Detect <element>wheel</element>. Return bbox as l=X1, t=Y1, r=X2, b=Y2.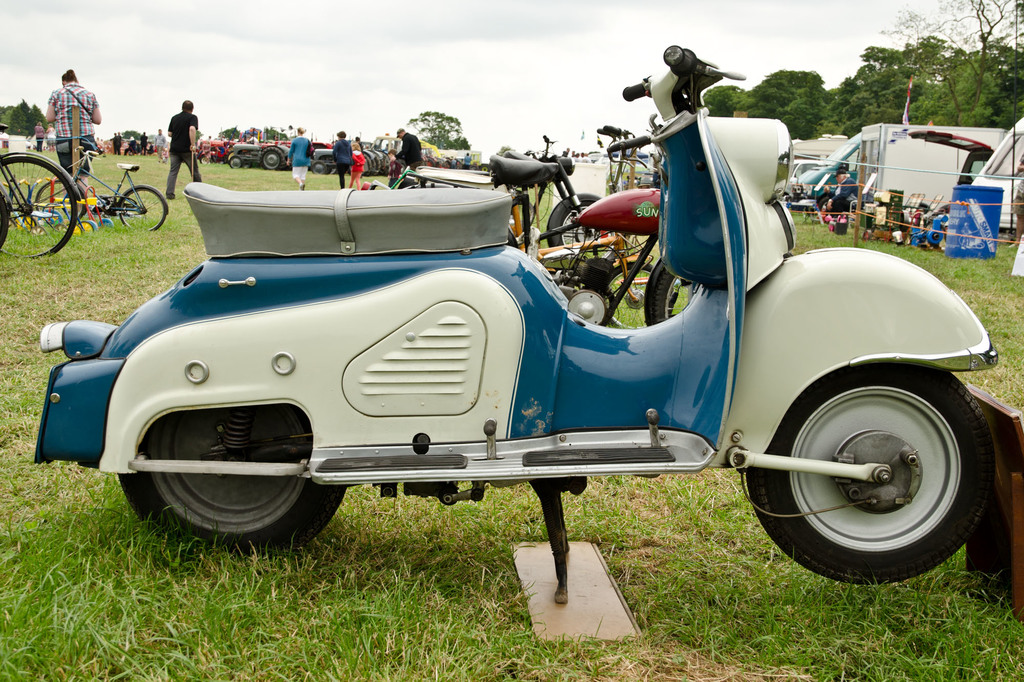
l=0, t=153, r=79, b=259.
